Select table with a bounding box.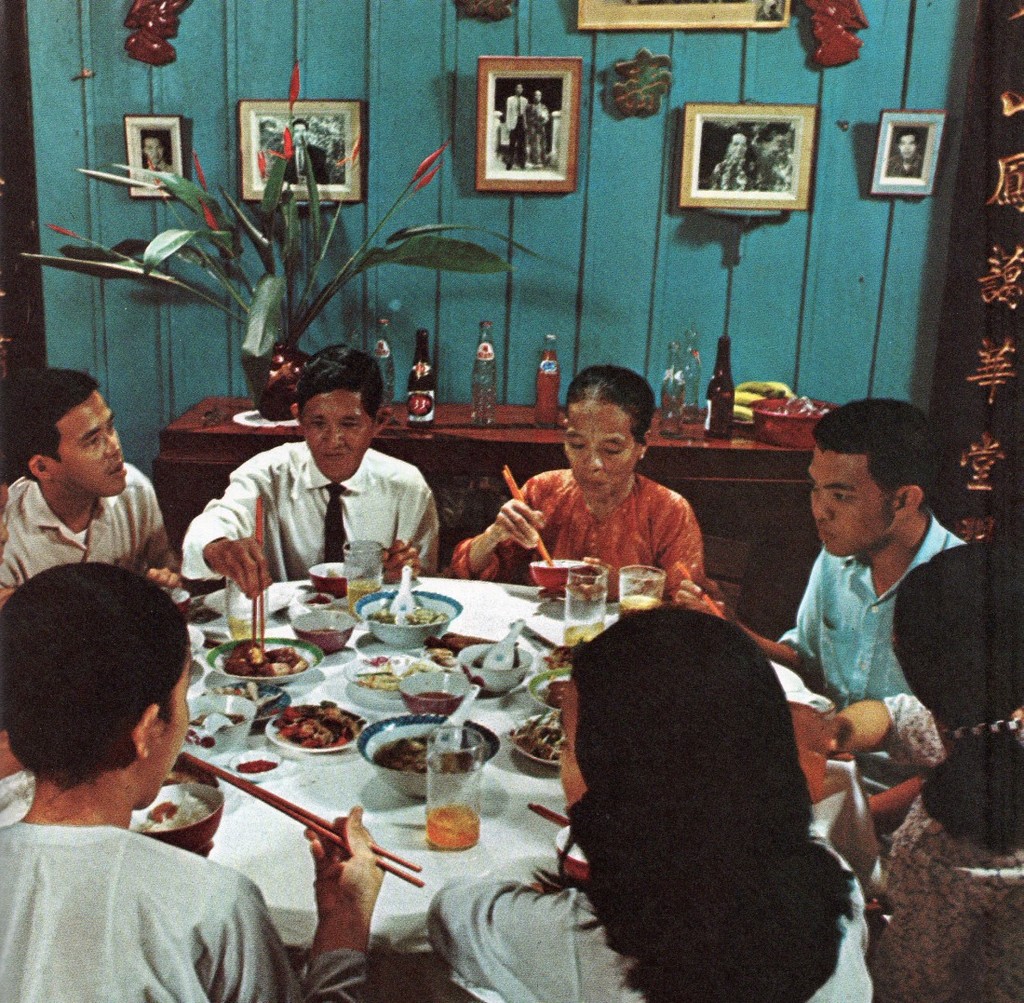
111/588/568/996.
